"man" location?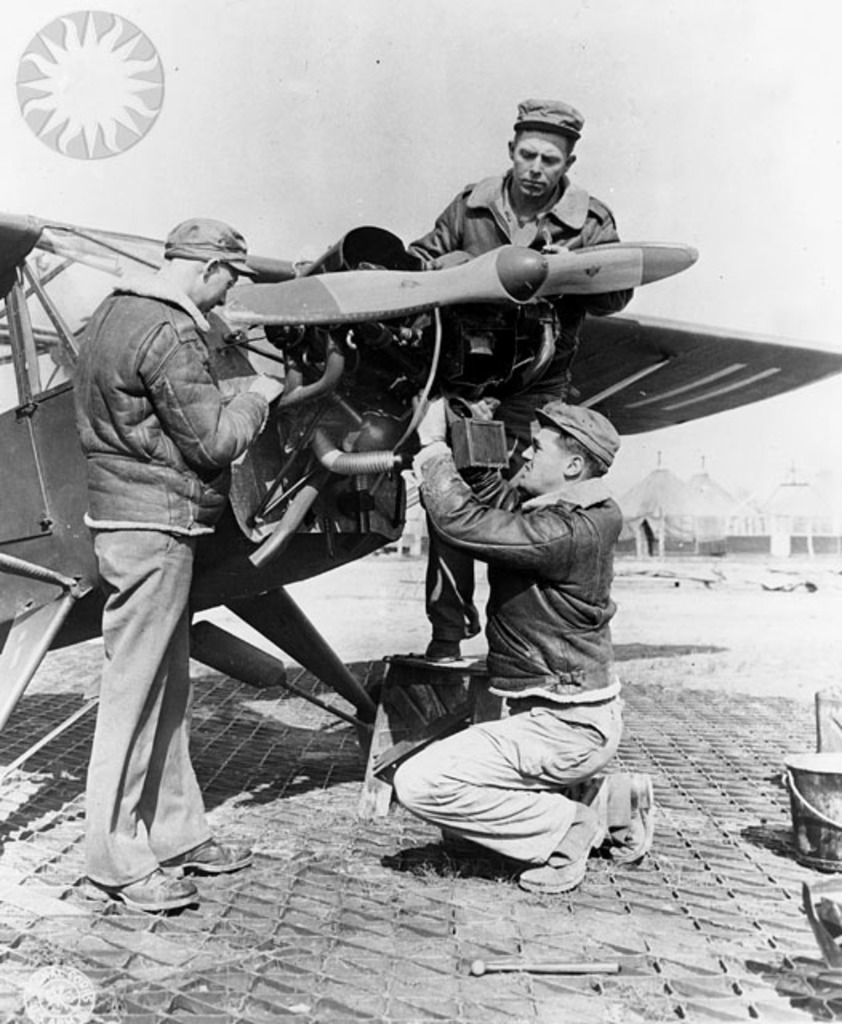
{"x1": 407, "y1": 403, "x2": 661, "y2": 894}
